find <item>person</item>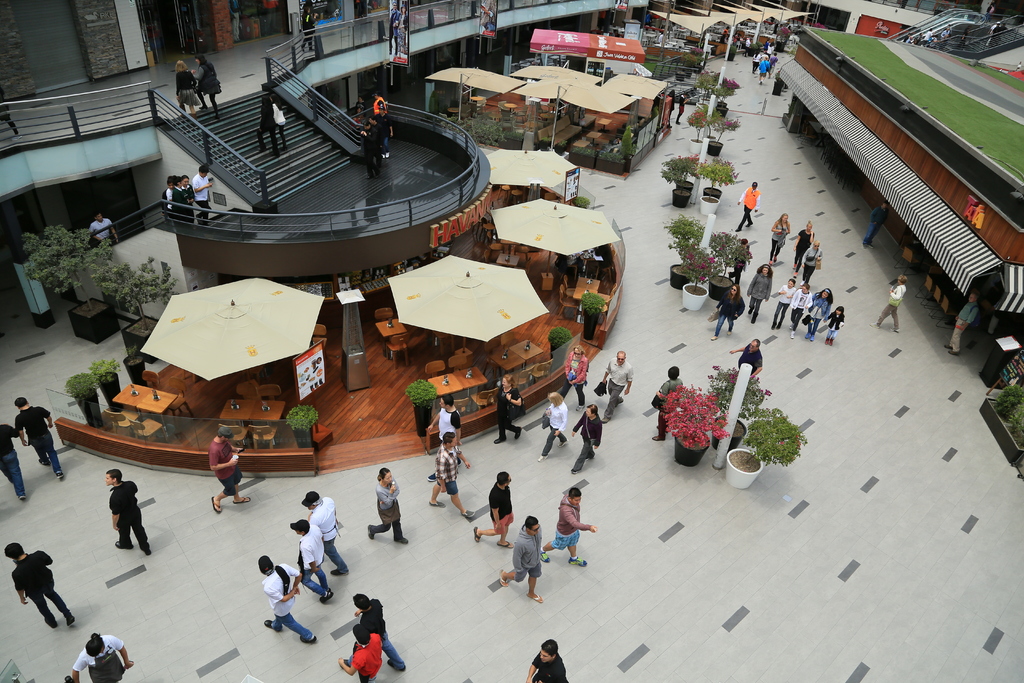
rect(732, 181, 755, 230)
